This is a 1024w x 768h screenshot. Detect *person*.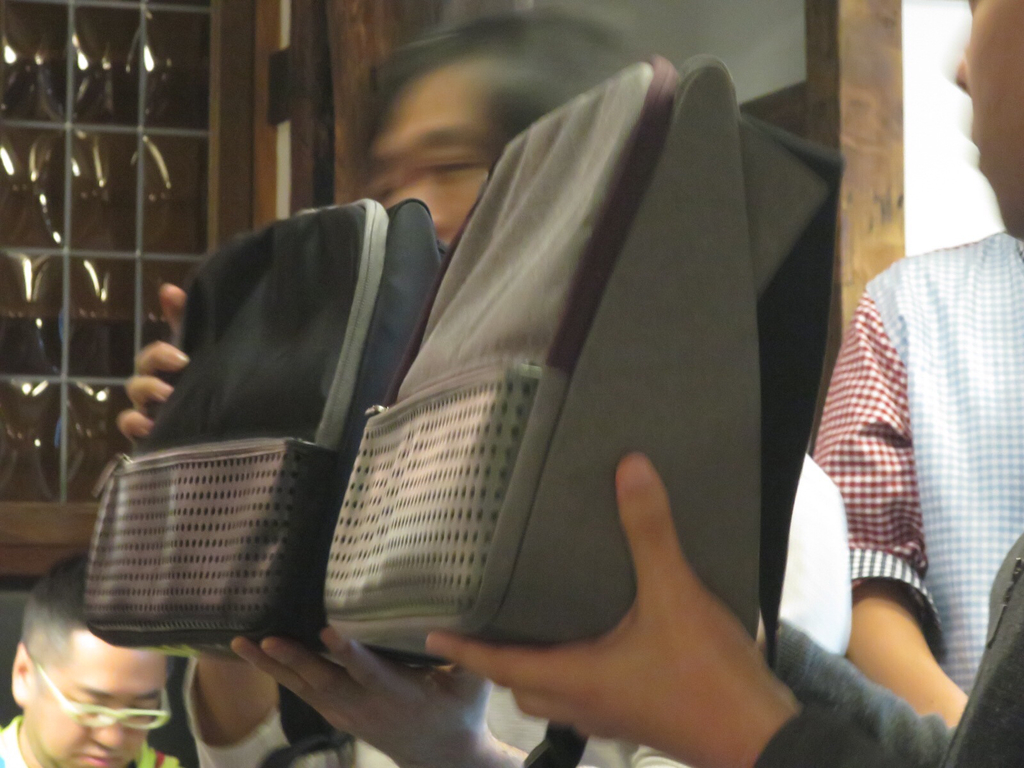
<region>806, 228, 1022, 728</region>.
